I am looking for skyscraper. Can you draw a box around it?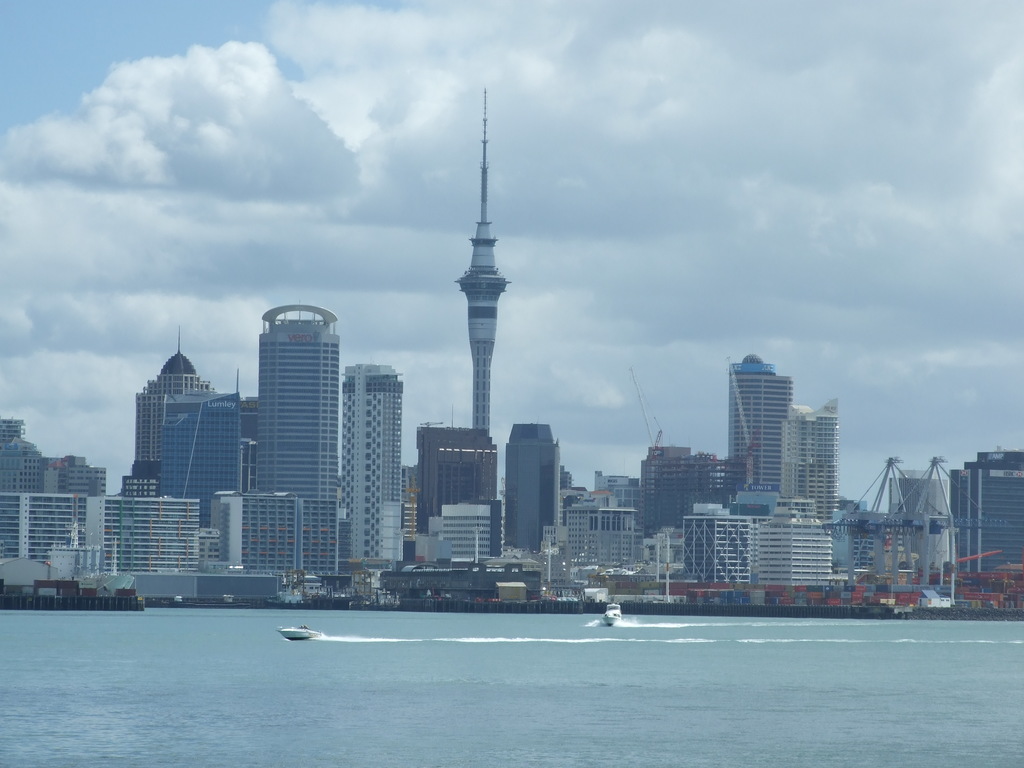
Sure, the bounding box is [x1=726, y1=348, x2=790, y2=504].
